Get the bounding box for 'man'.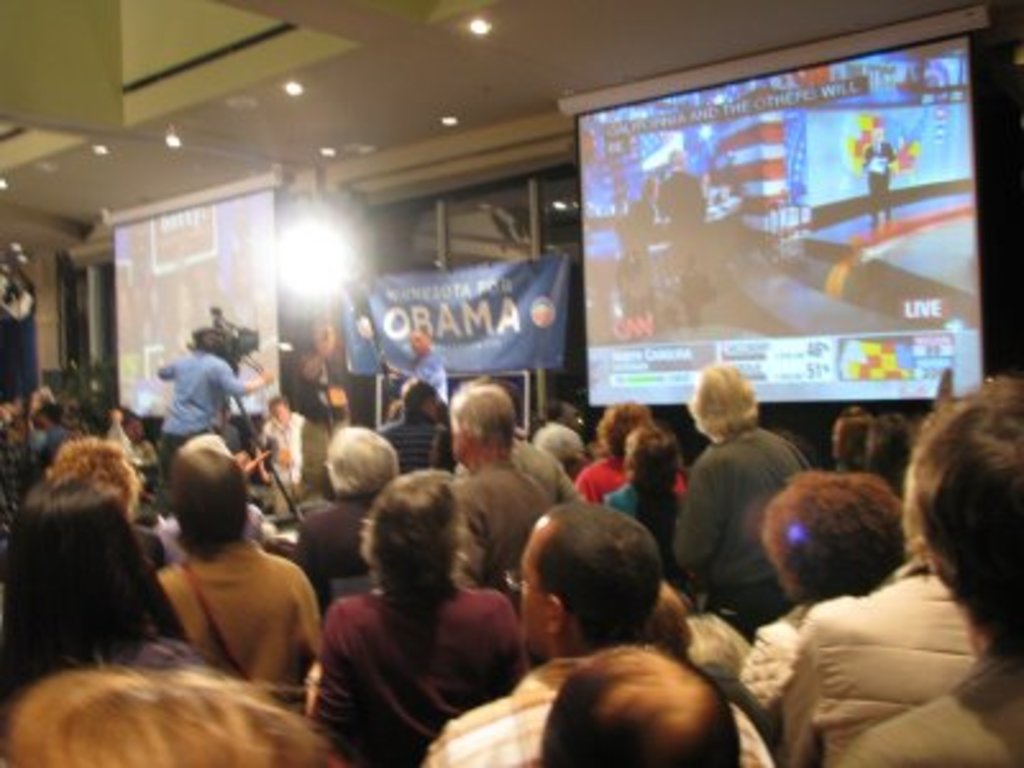
x1=123, y1=456, x2=330, y2=709.
